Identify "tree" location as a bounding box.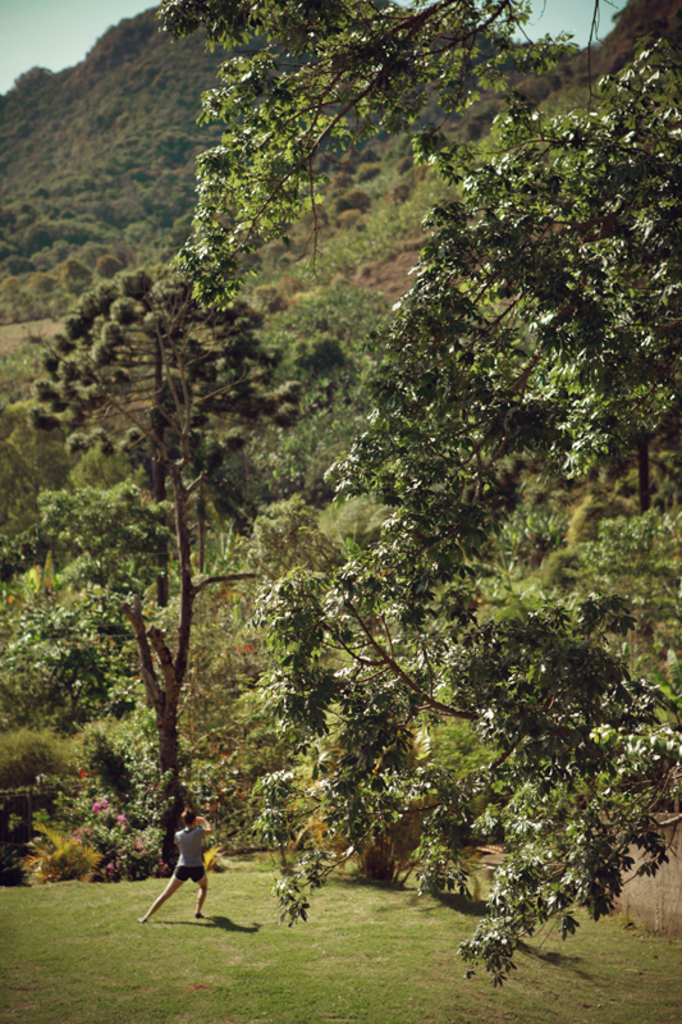
[x1=100, y1=52, x2=669, y2=969].
